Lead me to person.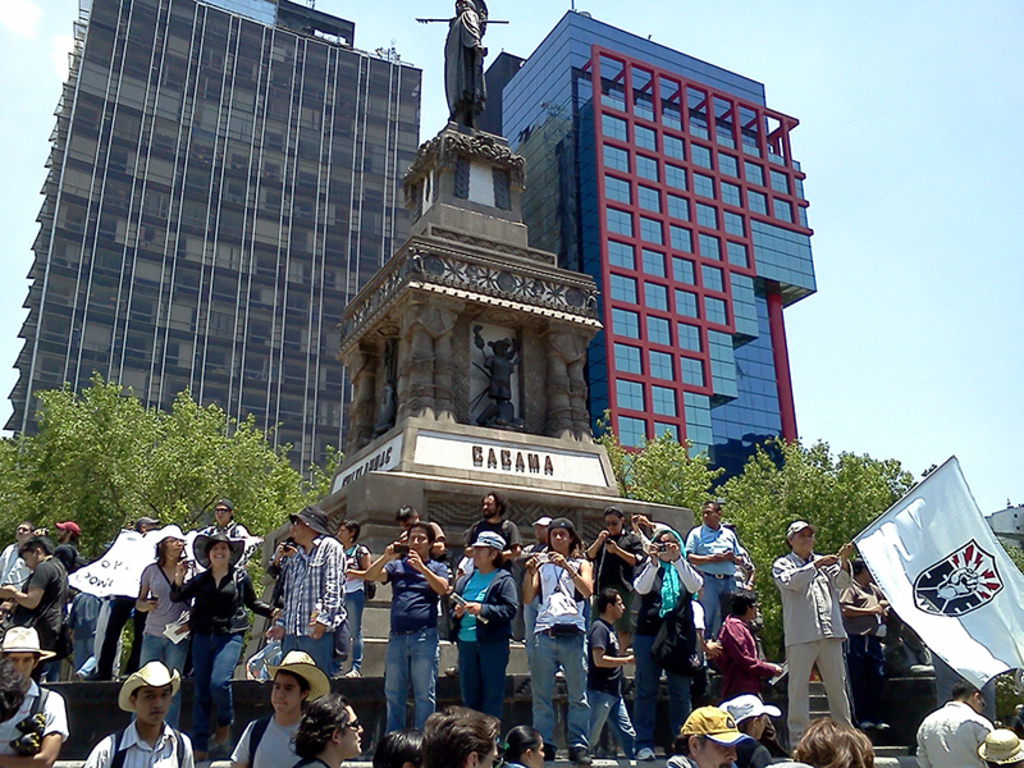
Lead to {"left": 796, "top": 717, "right": 874, "bottom": 767}.
